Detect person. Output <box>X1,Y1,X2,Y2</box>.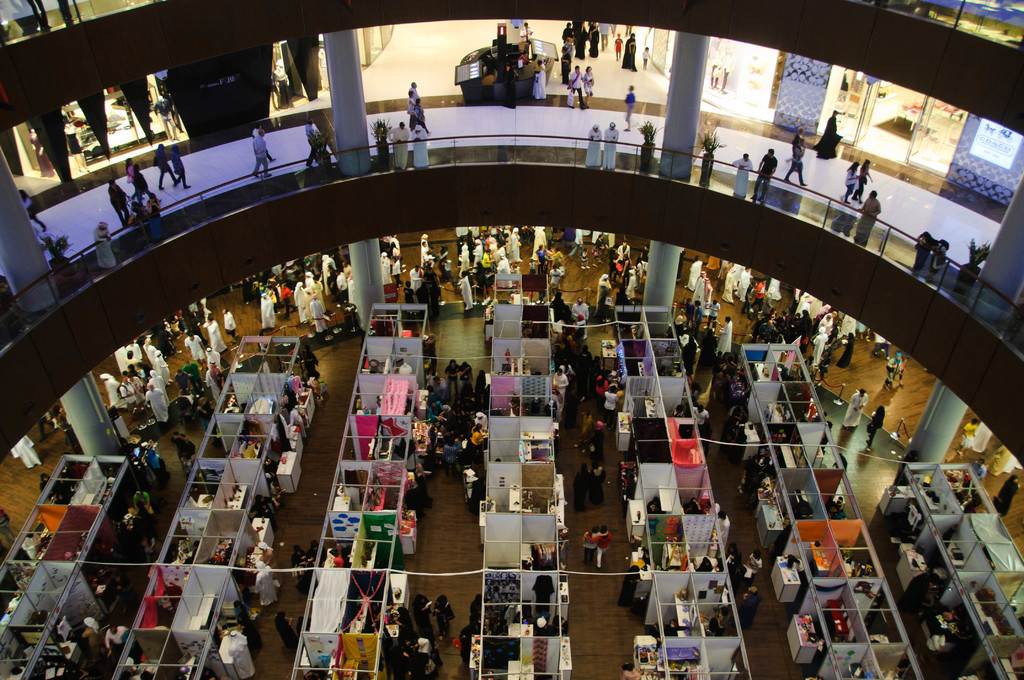
<box>748,142,777,202</box>.
